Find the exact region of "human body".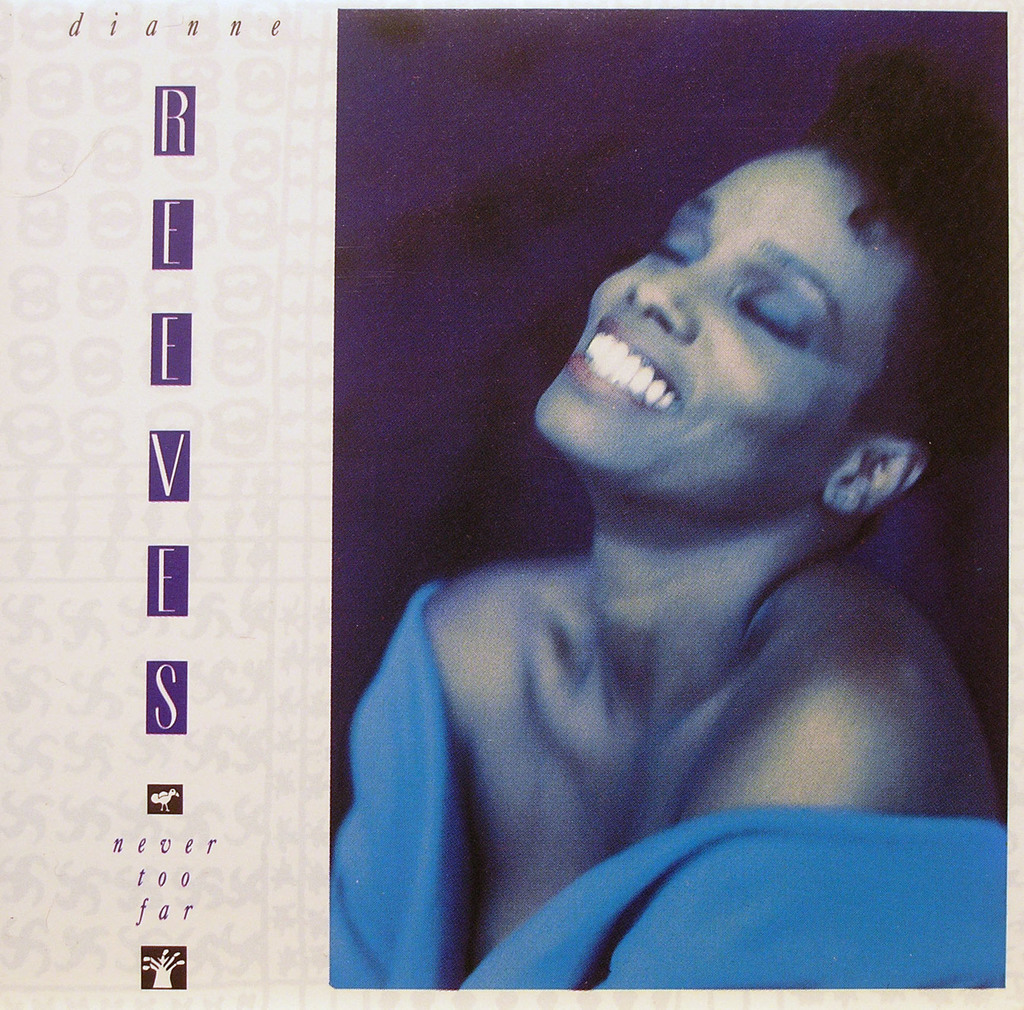
Exact region: 333/124/1005/984.
